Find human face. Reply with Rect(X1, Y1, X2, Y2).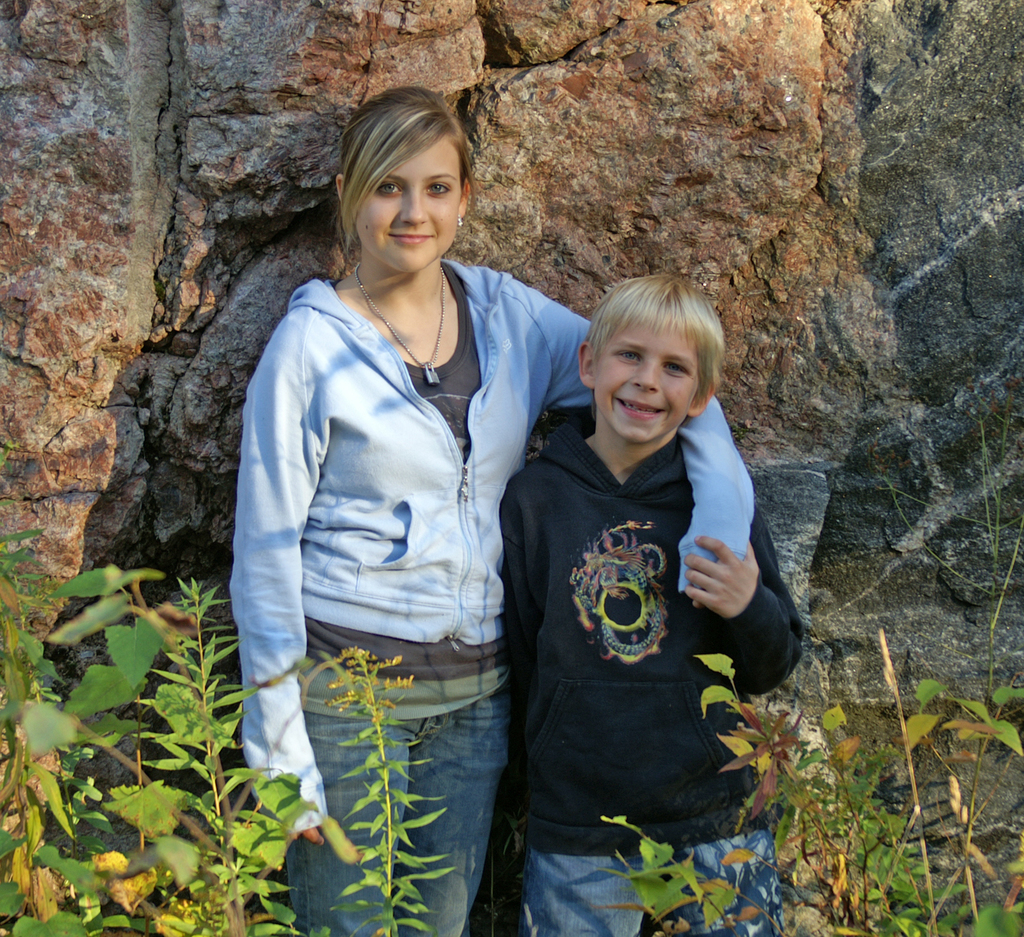
Rect(595, 316, 700, 447).
